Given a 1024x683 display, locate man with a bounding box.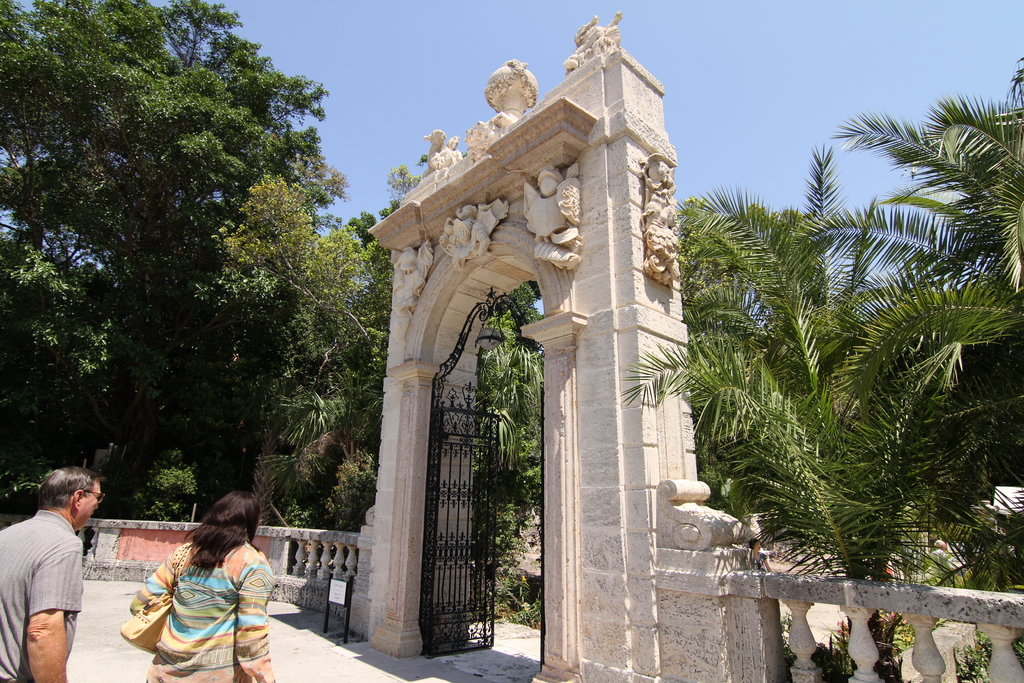
Located: 8:461:92:682.
